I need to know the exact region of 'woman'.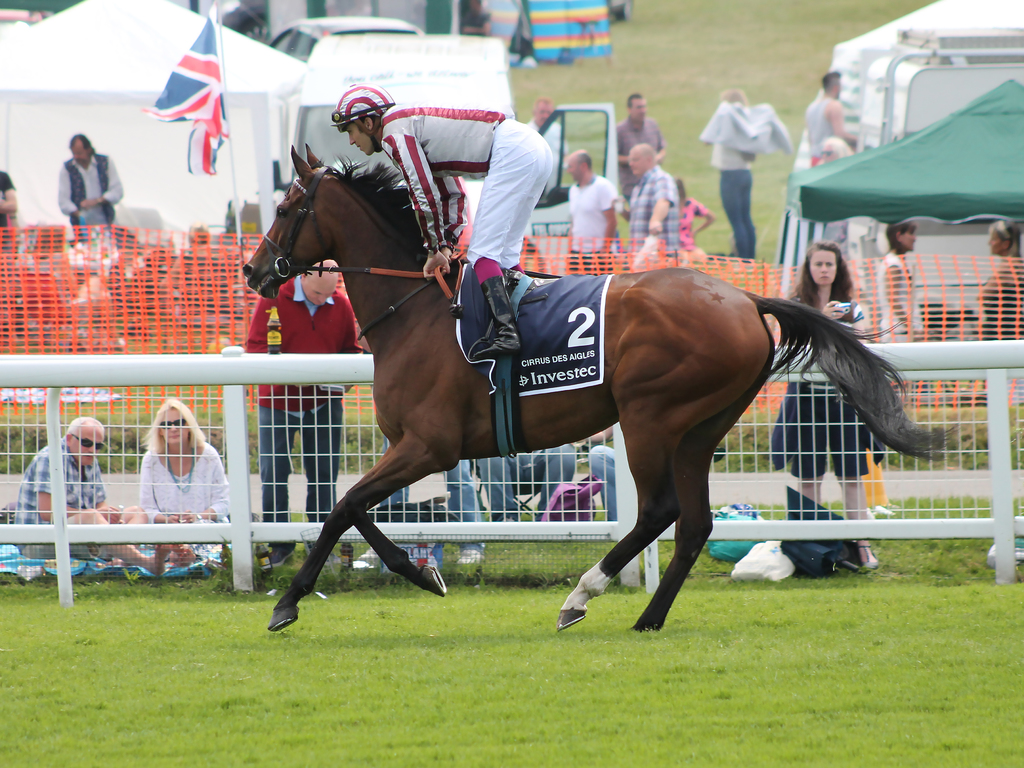
Region: x1=972, y1=216, x2=1023, y2=385.
